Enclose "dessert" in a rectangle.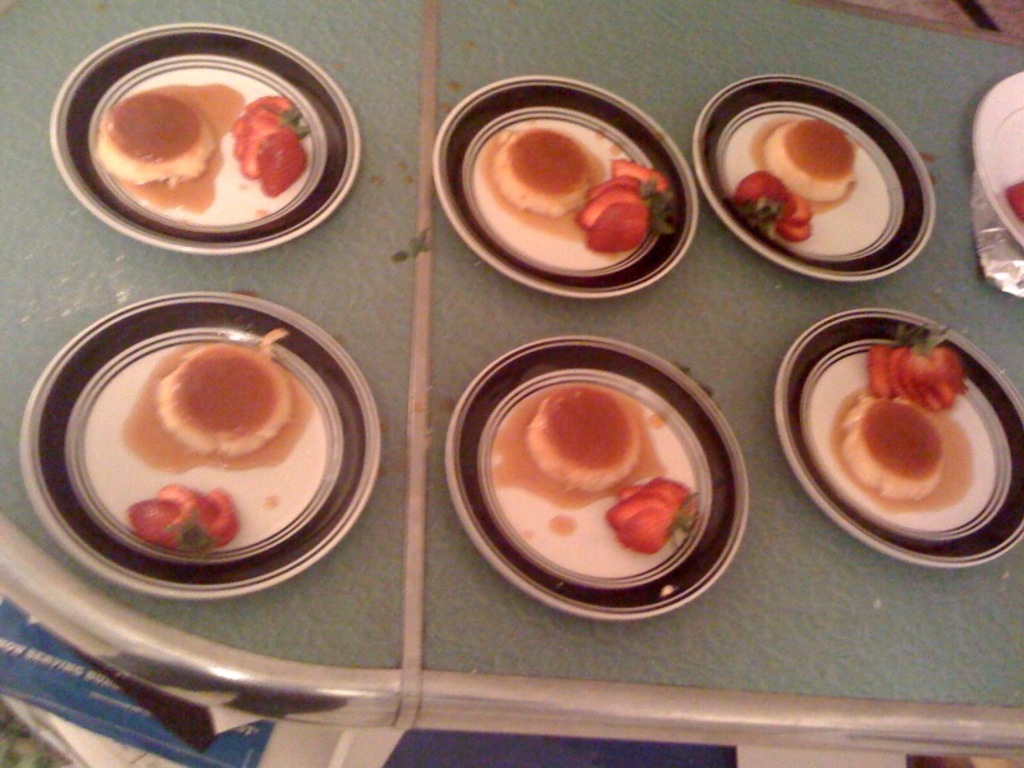
(x1=131, y1=489, x2=241, y2=550).
